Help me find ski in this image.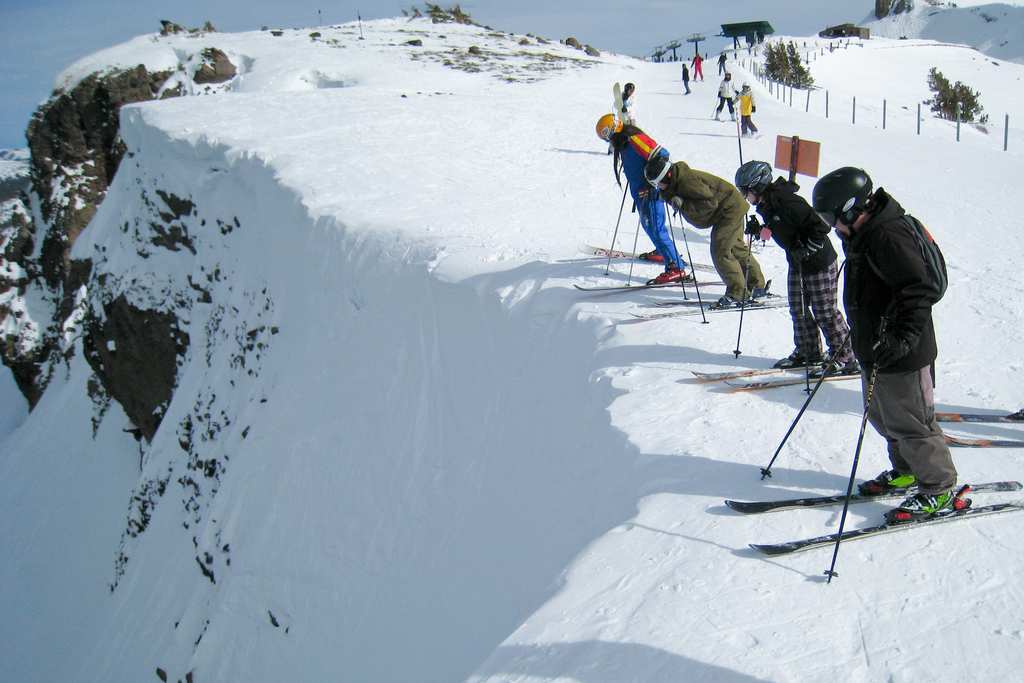
Found it: (x1=630, y1=294, x2=793, y2=322).
